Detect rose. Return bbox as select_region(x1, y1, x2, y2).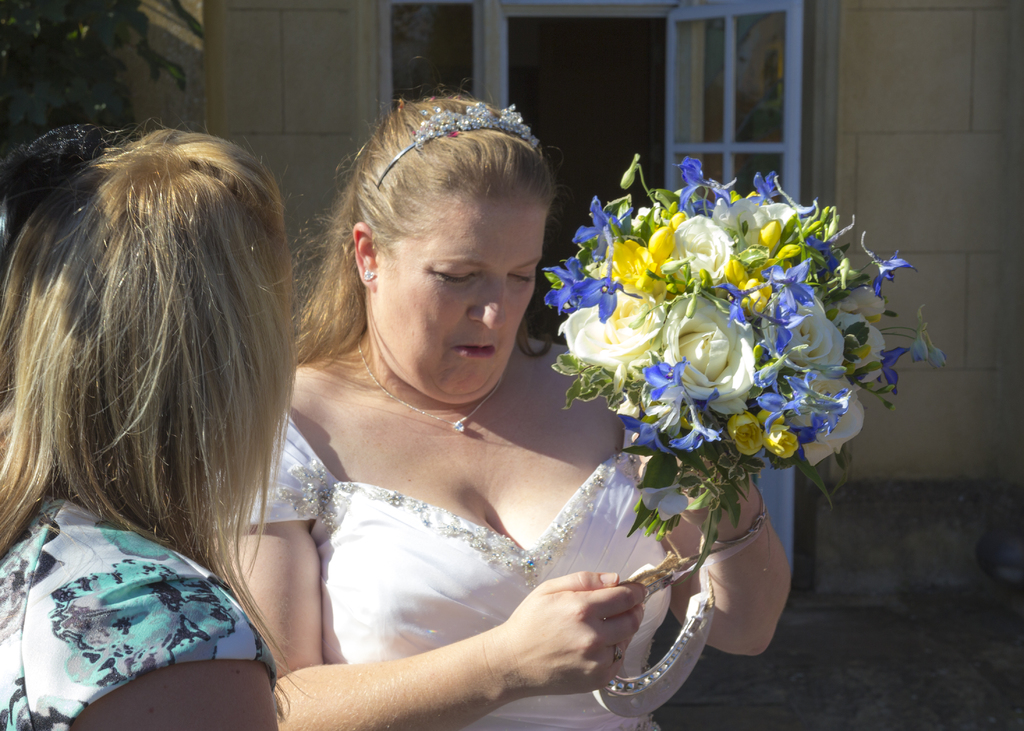
select_region(831, 303, 887, 385).
